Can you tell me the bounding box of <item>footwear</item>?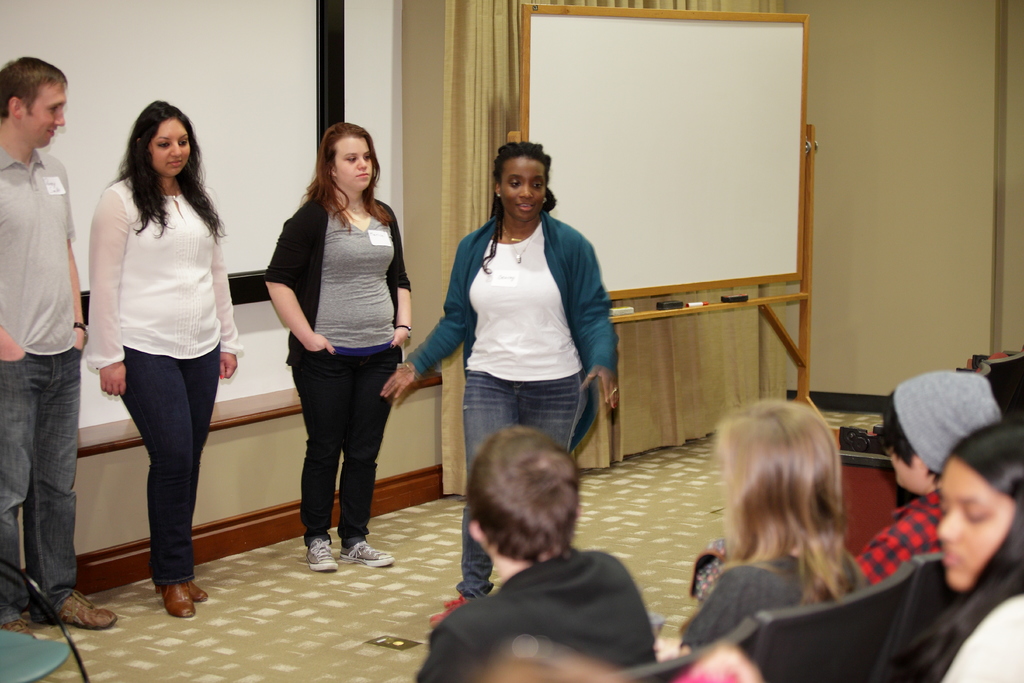
[left=154, top=579, right=207, bottom=600].
